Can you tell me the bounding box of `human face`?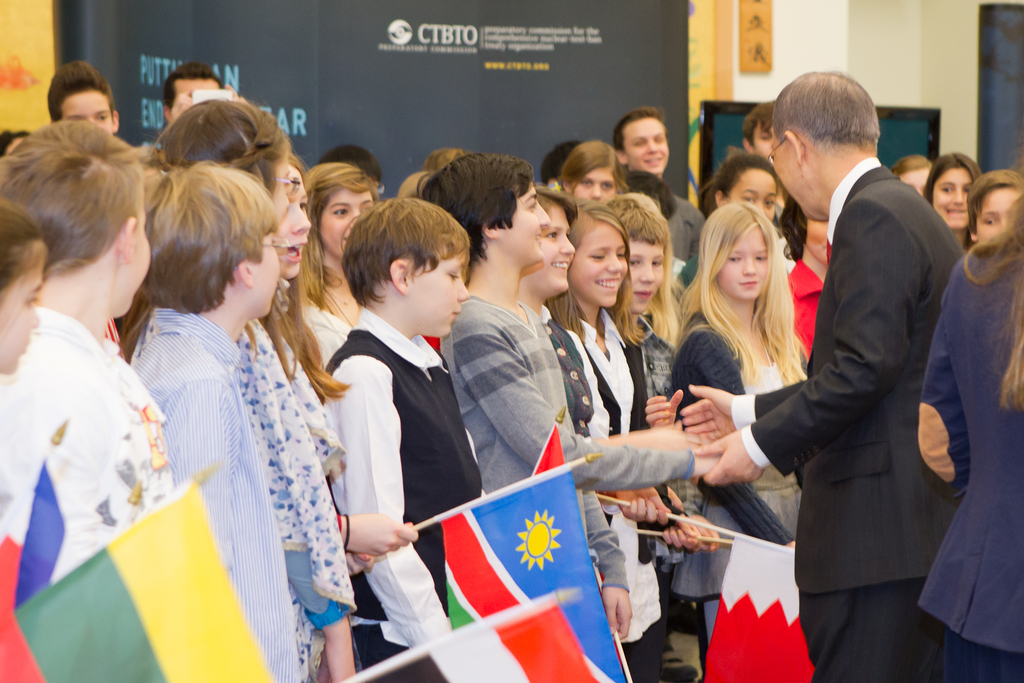
769, 127, 822, 215.
